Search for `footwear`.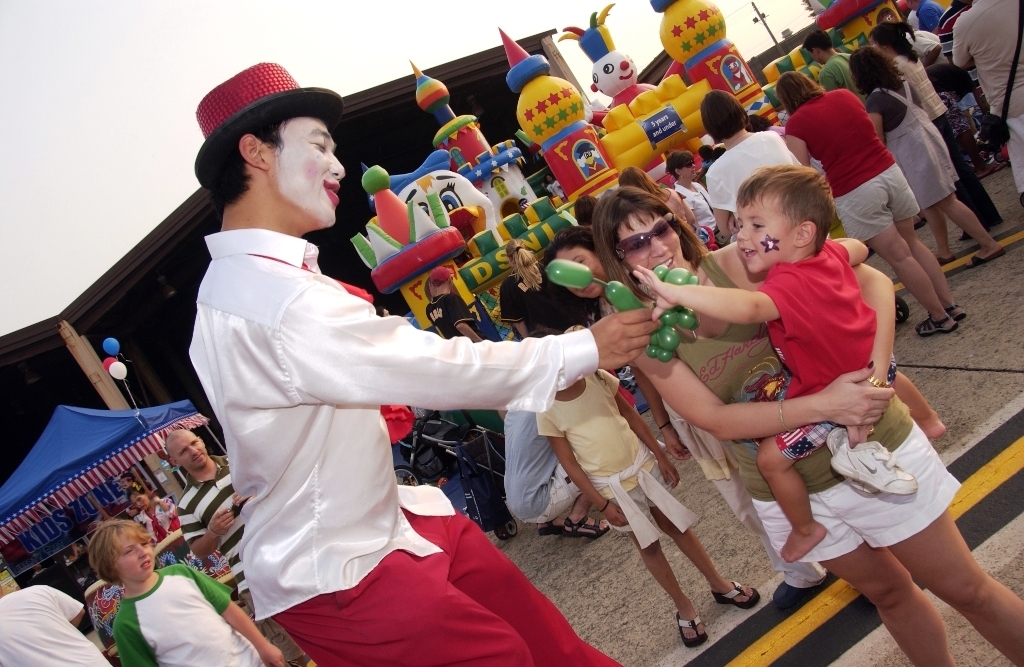
Found at 670 602 708 646.
